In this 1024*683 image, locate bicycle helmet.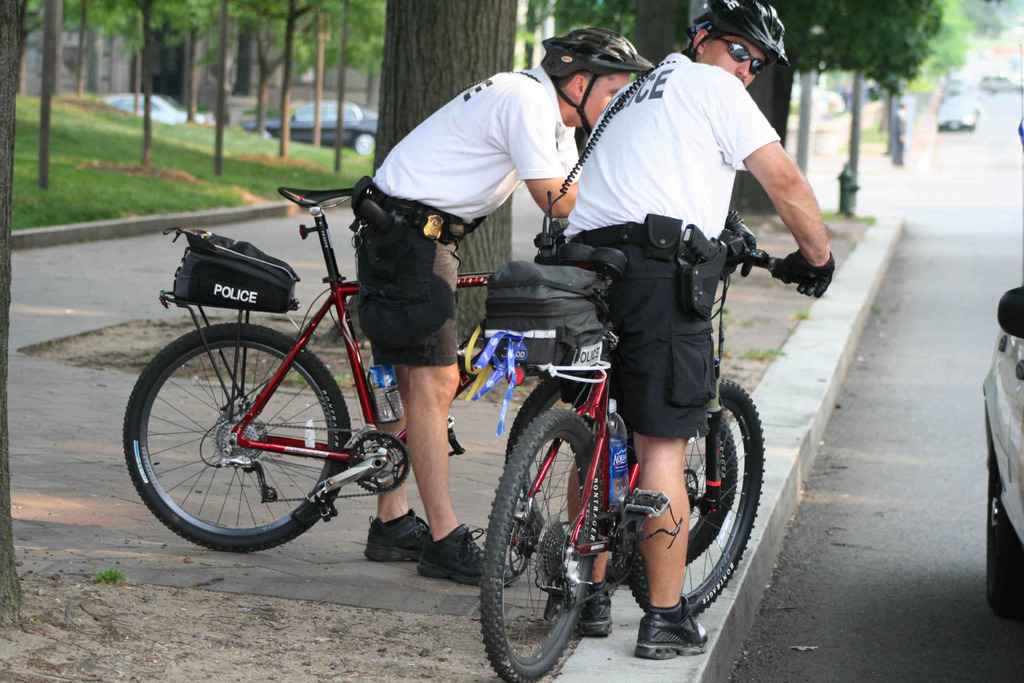
Bounding box: bbox=[540, 24, 650, 129].
